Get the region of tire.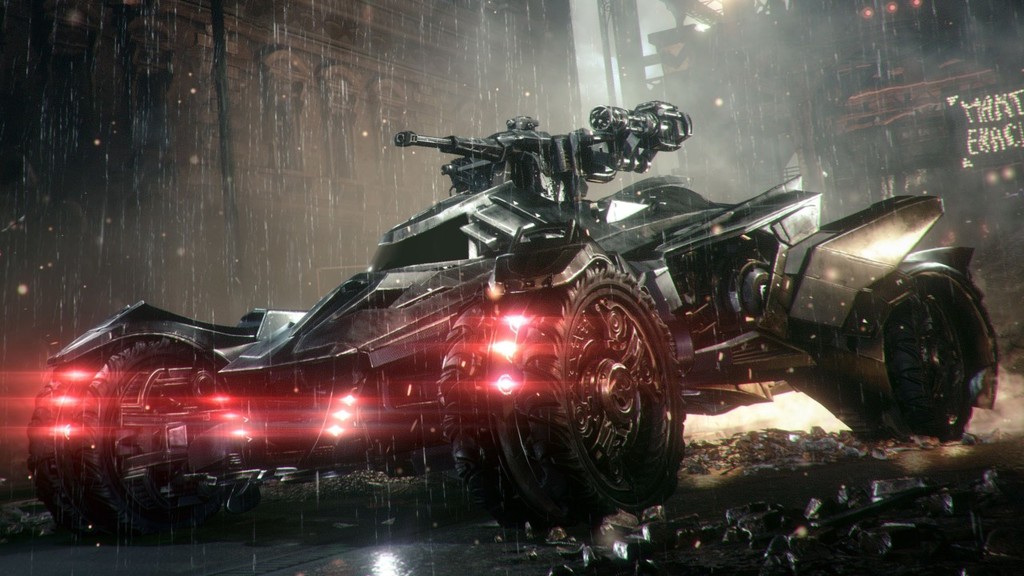
bbox(814, 260, 1011, 438).
